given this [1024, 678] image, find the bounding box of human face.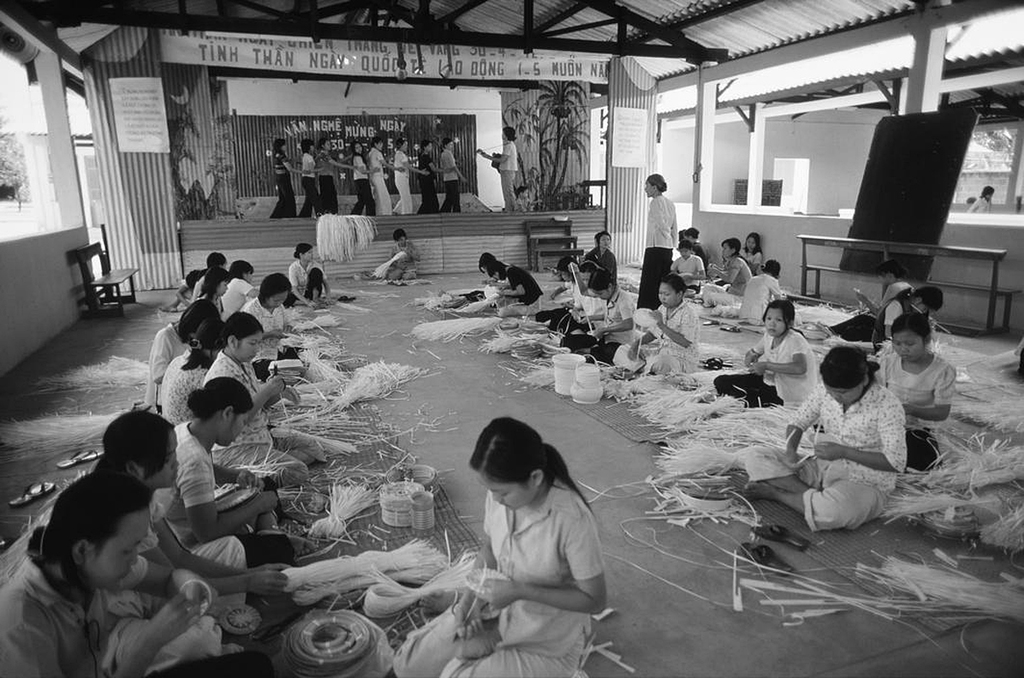
x1=888 y1=332 x2=924 y2=364.
